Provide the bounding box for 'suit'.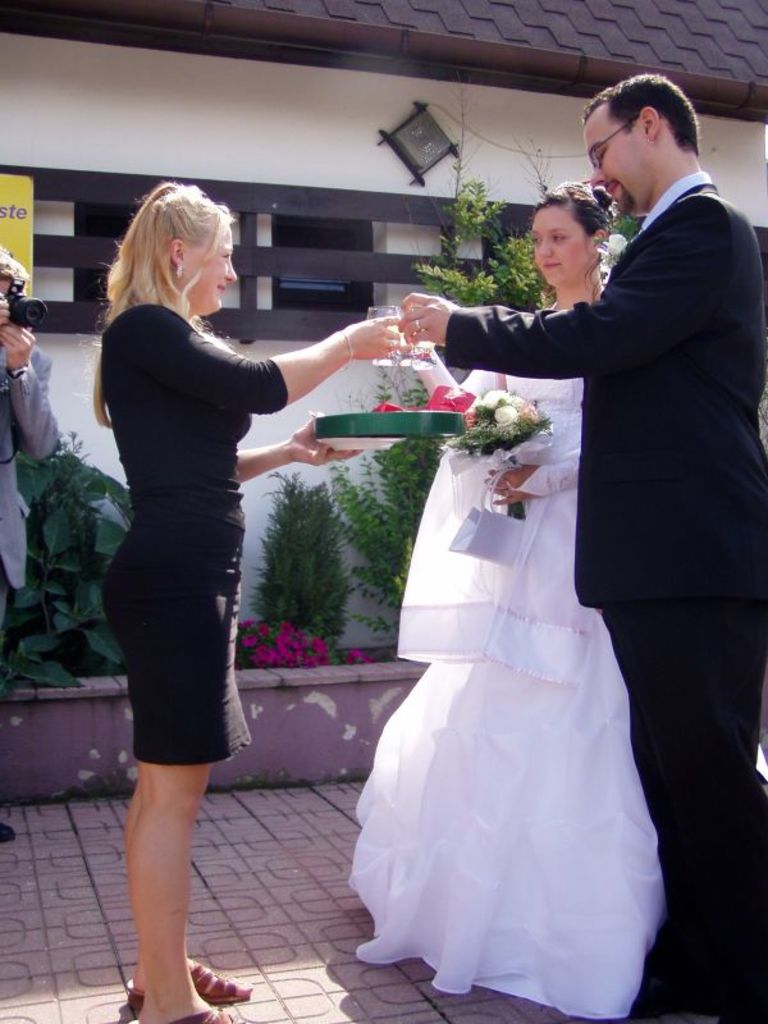
(502, 61, 746, 893).
